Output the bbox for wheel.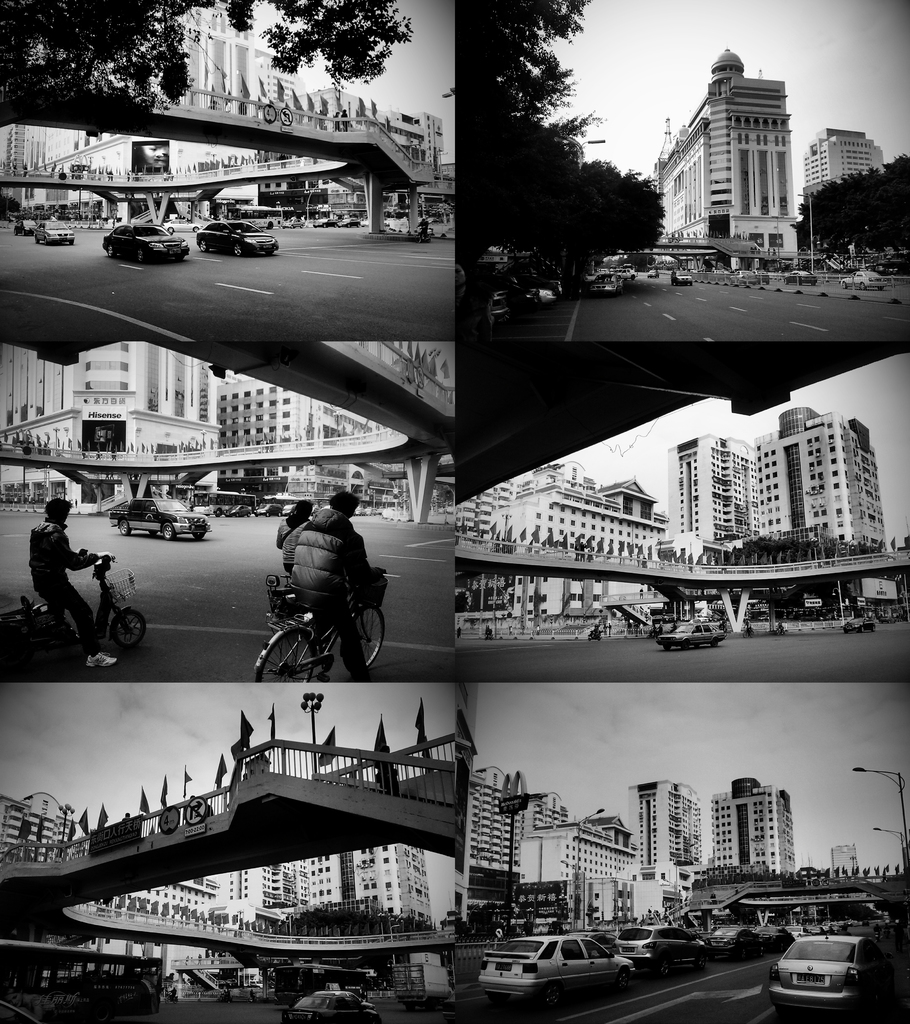
pyautogui.locateOnScreen(658, 958, 671, 977).
